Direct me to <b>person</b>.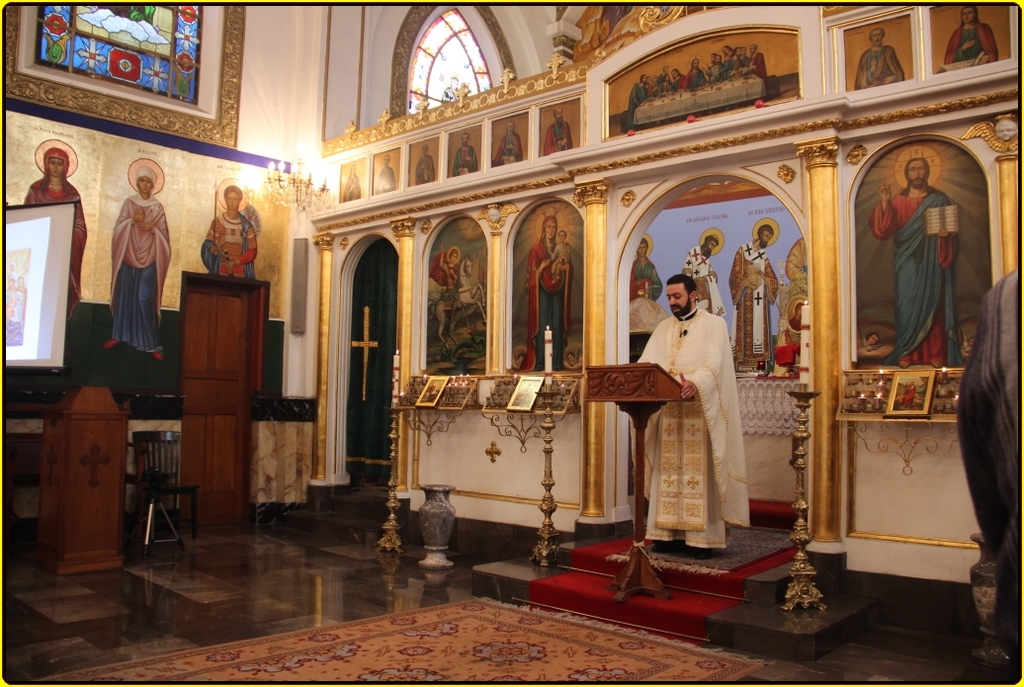
Direction: 343 160 366 199.
